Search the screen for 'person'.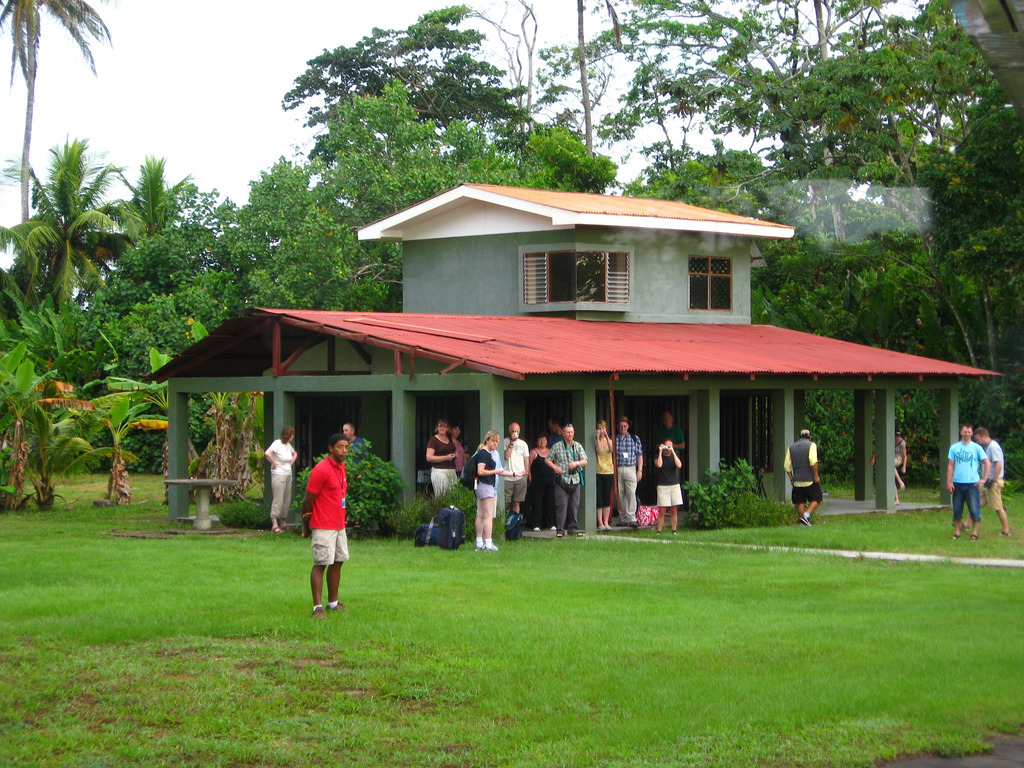
Found at box=[652, 433, 679, 532].
